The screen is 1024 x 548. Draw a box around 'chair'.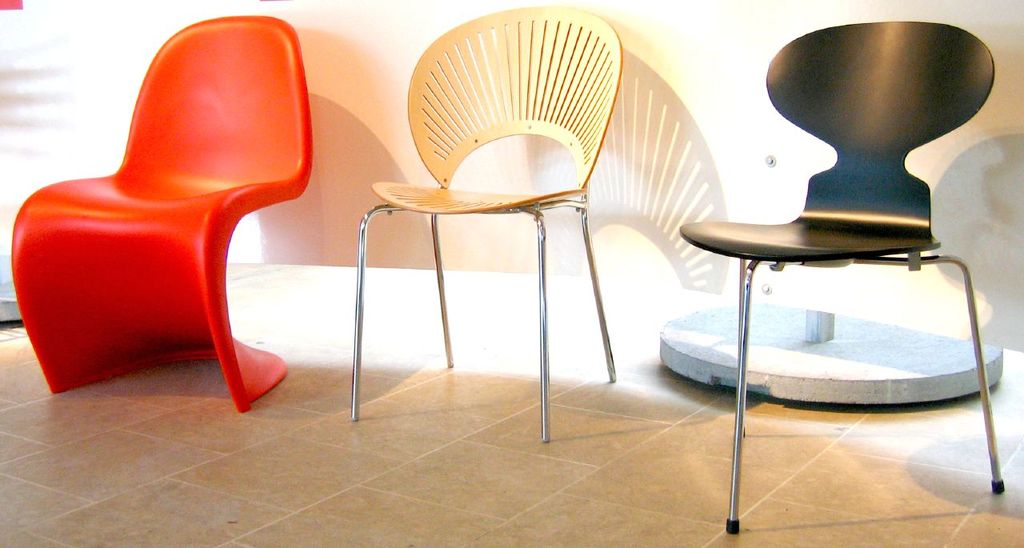
<box>349,0,622,446</box>.
